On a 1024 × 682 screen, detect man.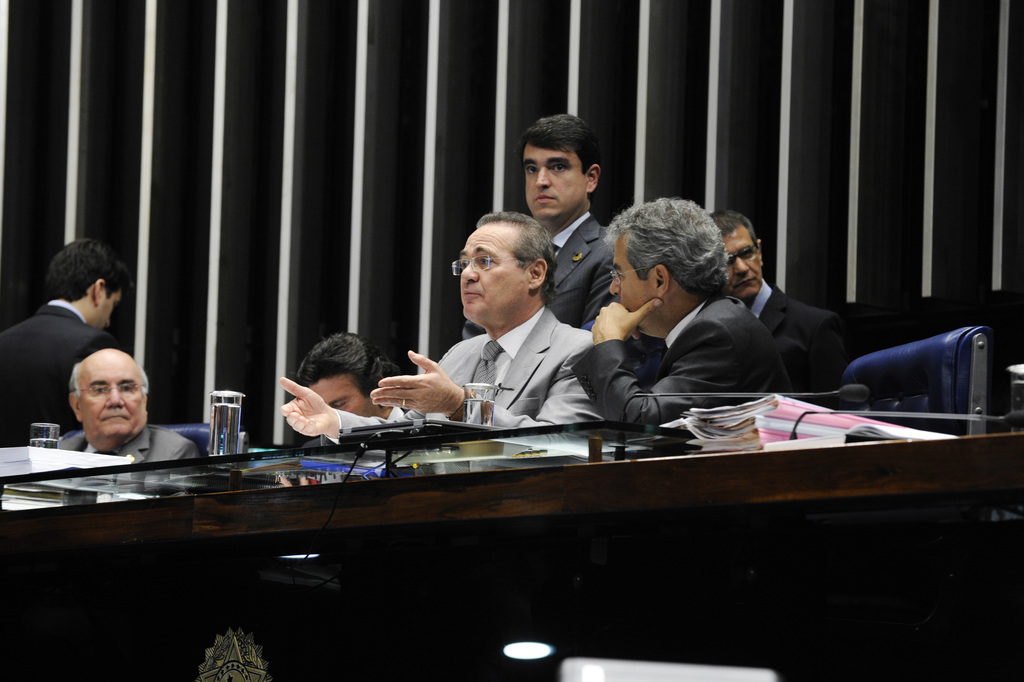
(710,207,843,405).
